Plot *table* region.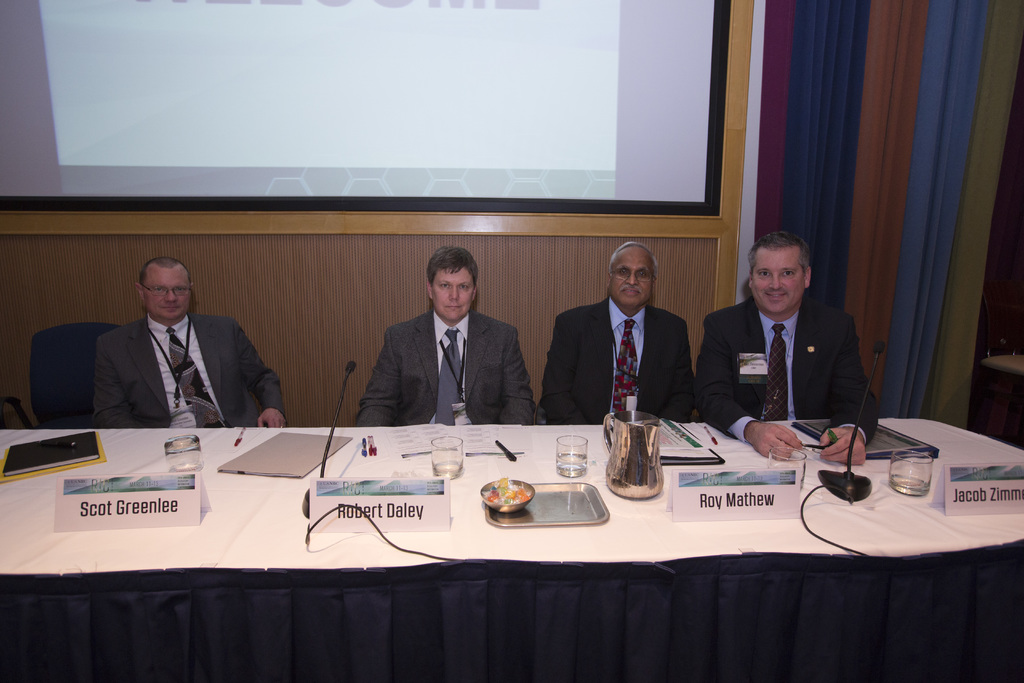
Plotted at (x1=45, y1=352, x2=959, y2=680).
